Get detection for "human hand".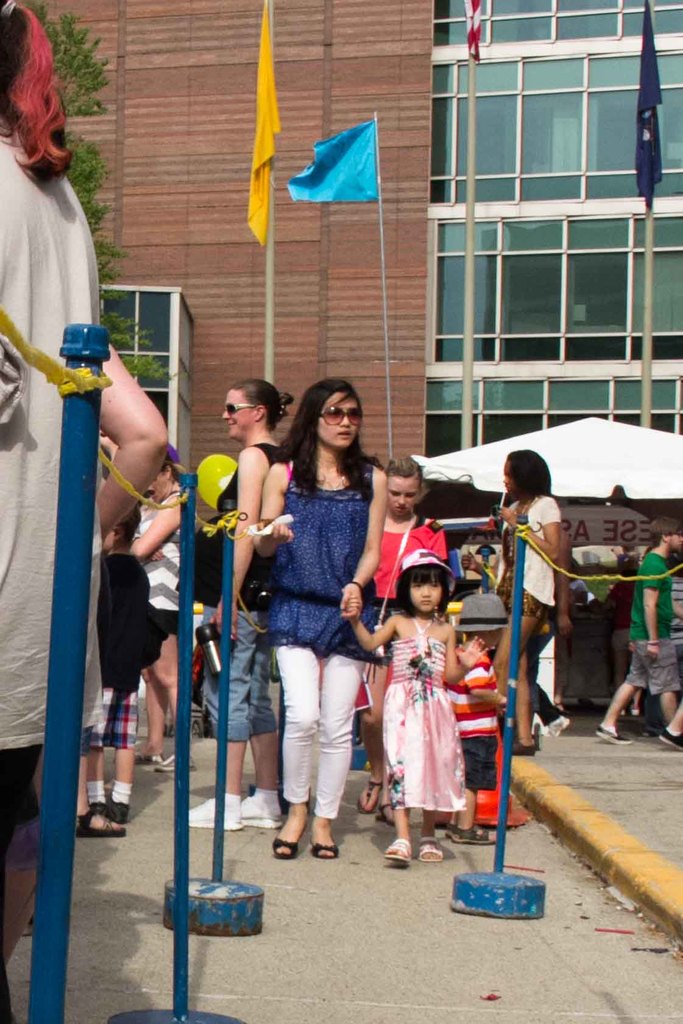
Detection: (556,615,573,638).
